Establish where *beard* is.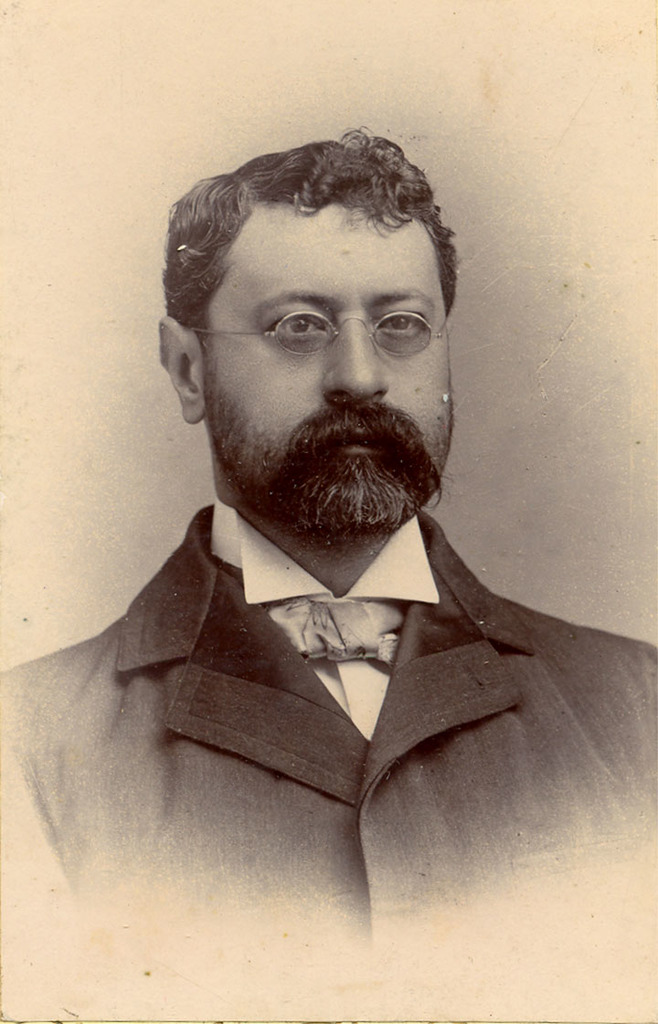
Established at bbox=(194, 354, 449, 509).
